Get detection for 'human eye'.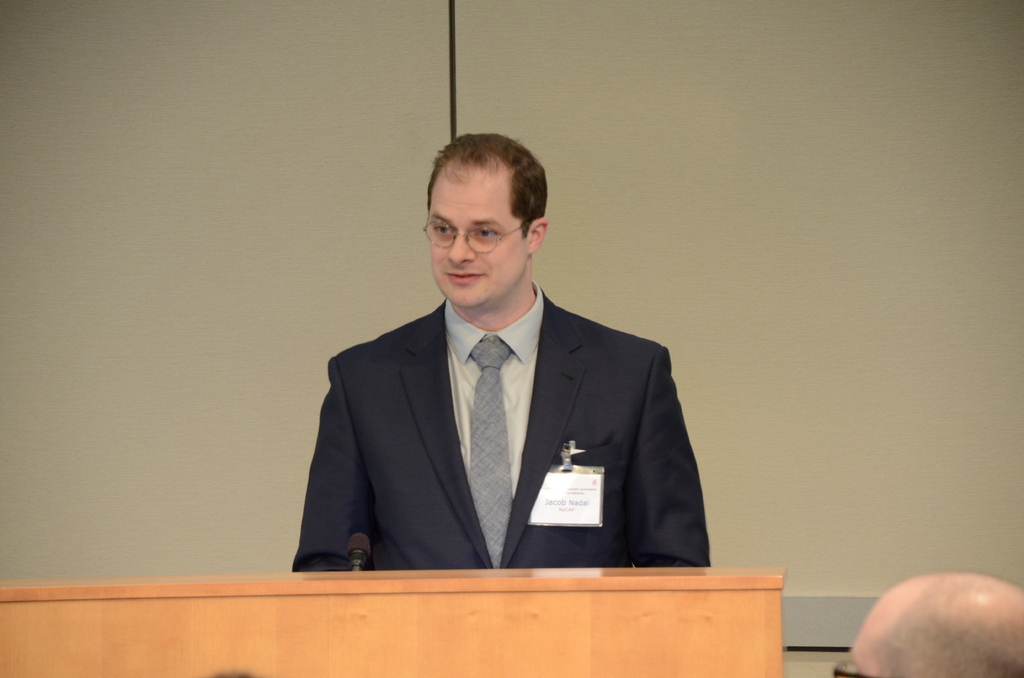
Detection: crop(432, 220, 457, 236).
